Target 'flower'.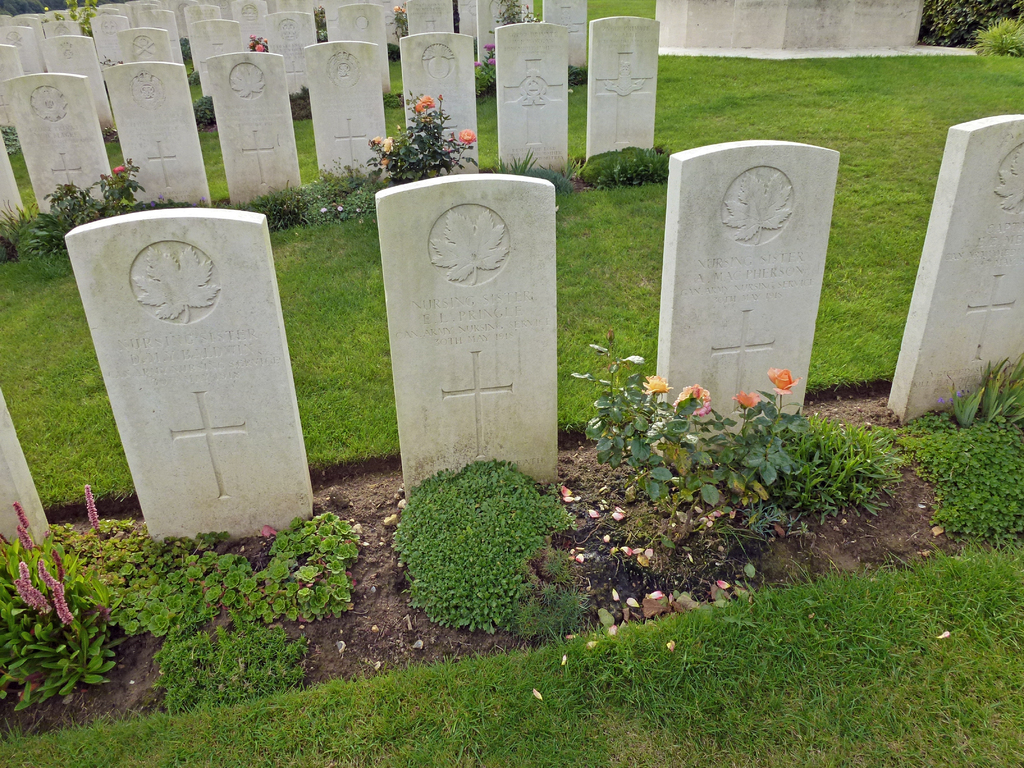
Target region: box=[734, 387, 763, 406].
